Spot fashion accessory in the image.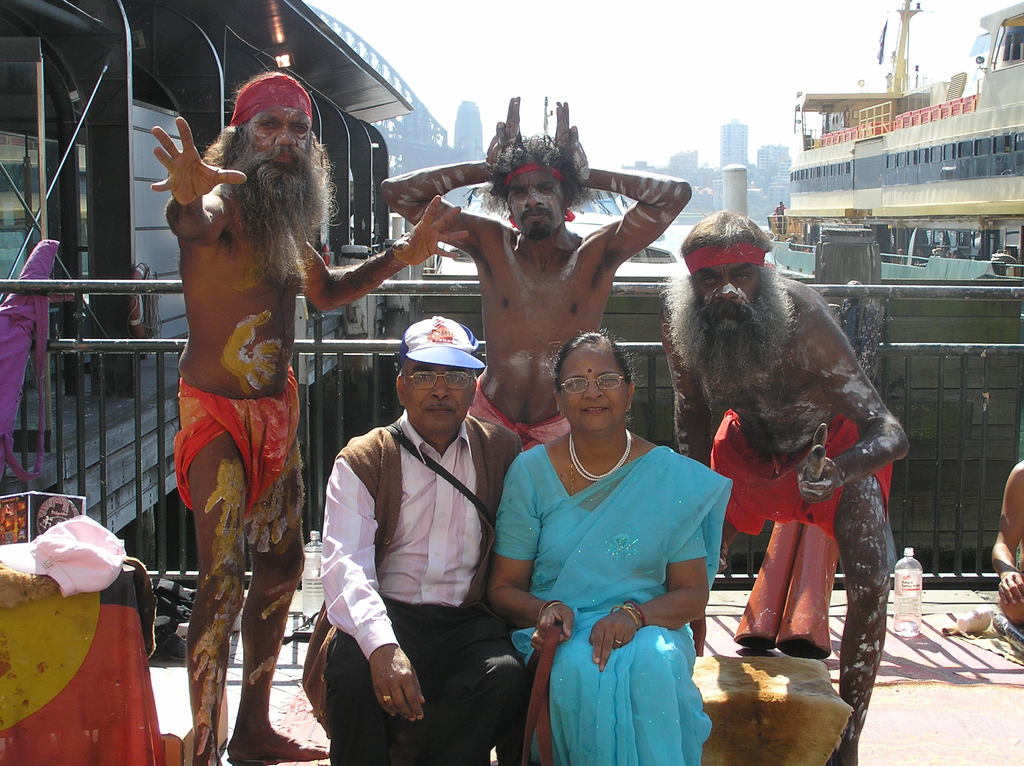
fashion accessory found at {"left": 399, "top": 314, "right": 483, "bottom": 373}.
